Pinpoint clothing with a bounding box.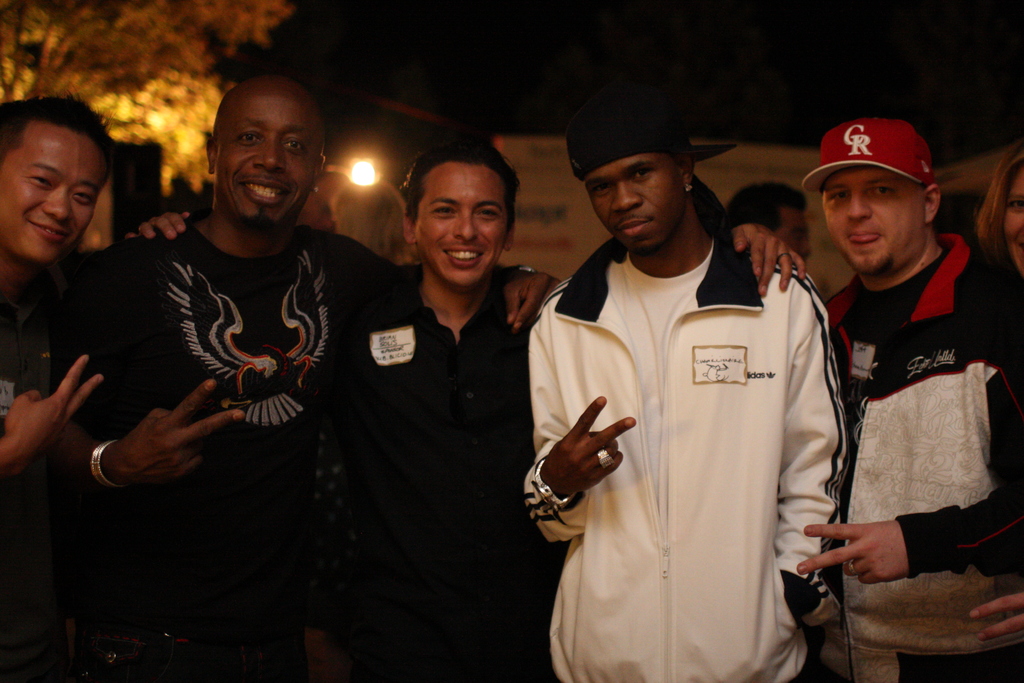
region(310, 258, 572, 682).
